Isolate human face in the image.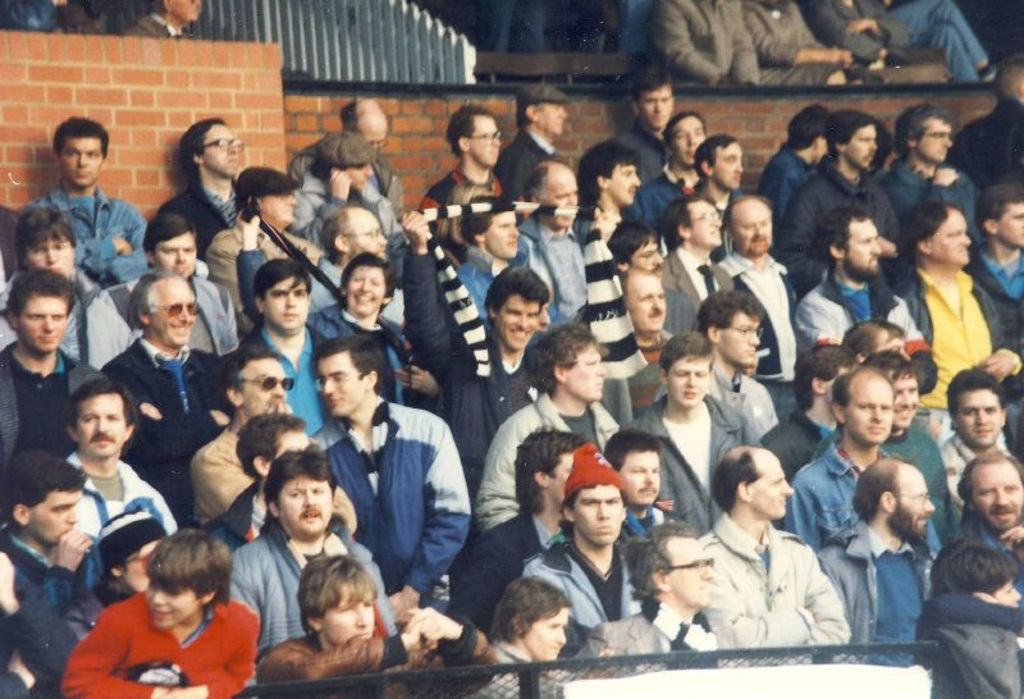
Isolated region: [529, 163, 585, 227].
